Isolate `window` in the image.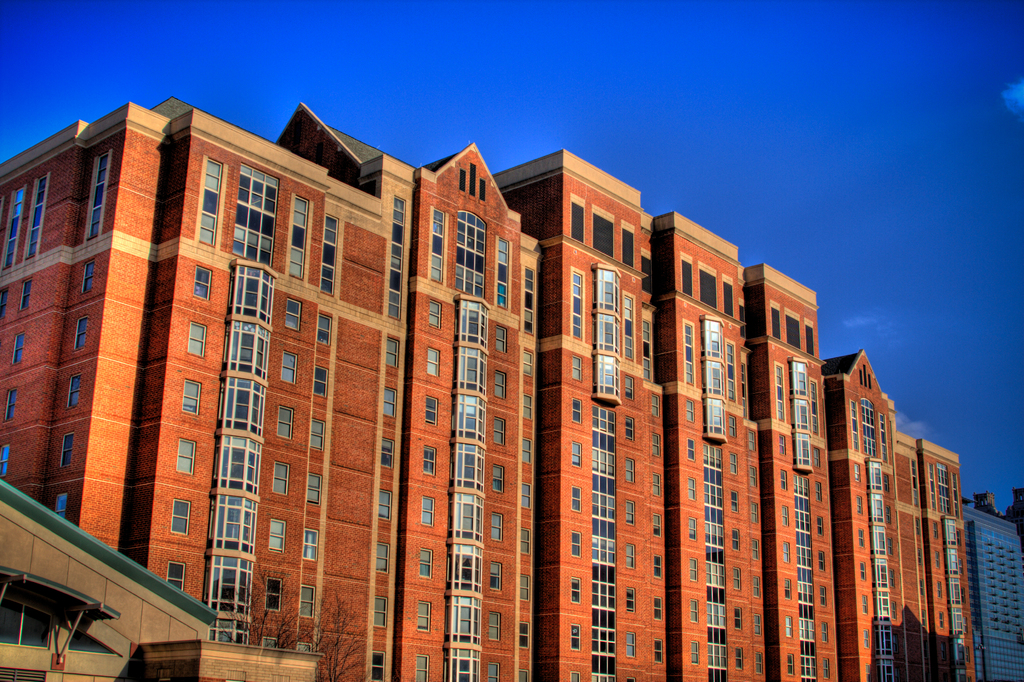
Isolated region: region(592, 271, 621, 398).
